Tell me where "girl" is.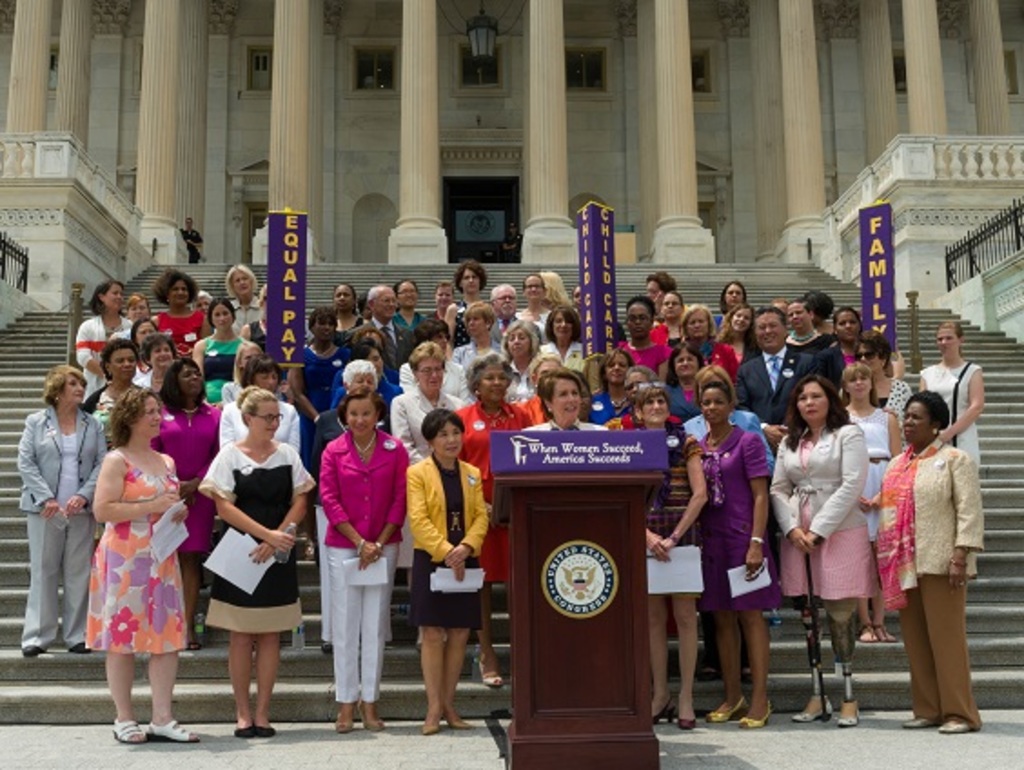
"girl" is at [298,301,347,414].
